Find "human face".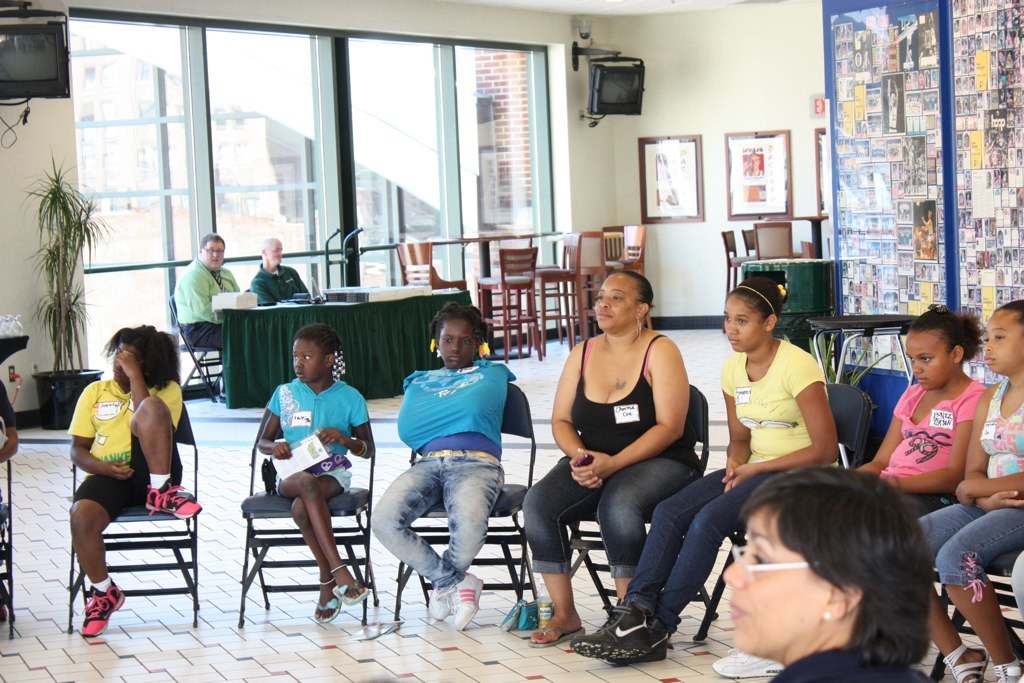
[x1=435, y1=319, x2=475, y2=368].
